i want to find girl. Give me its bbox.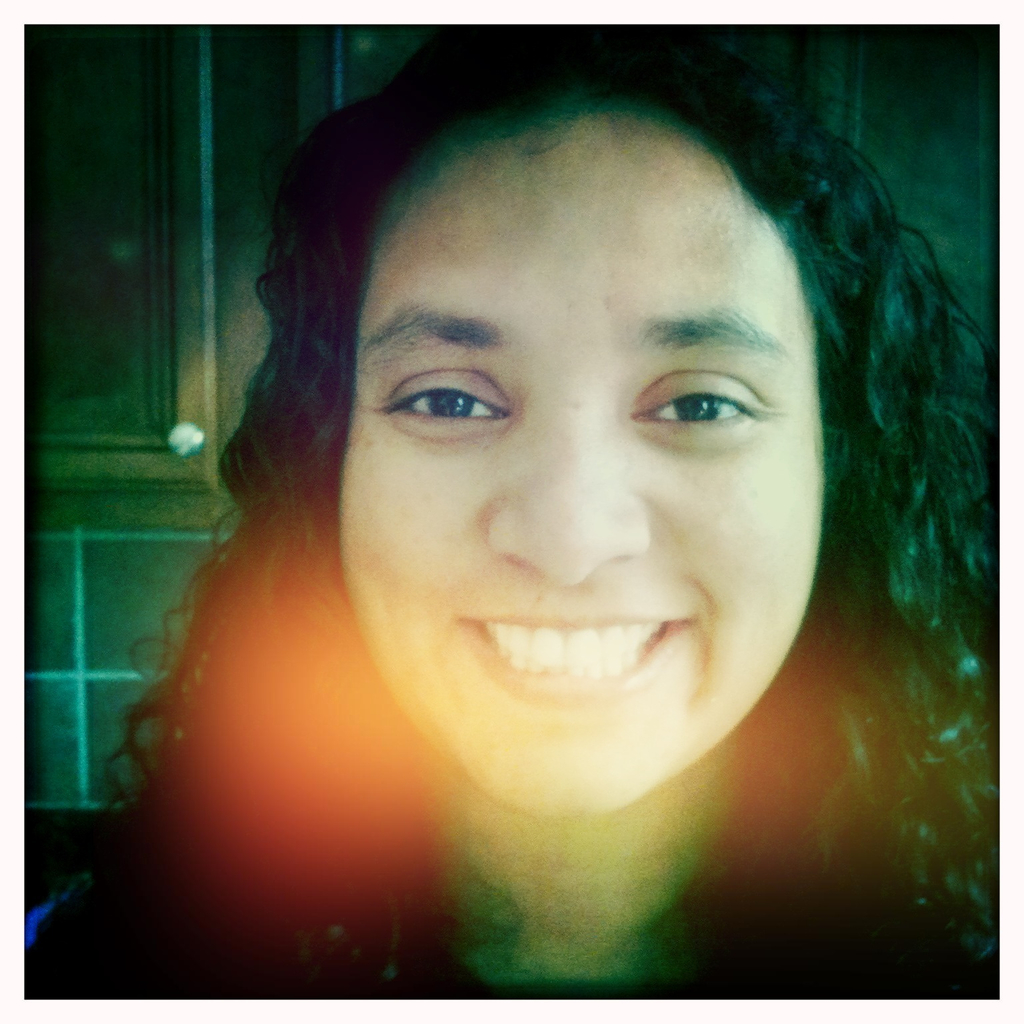
l=26, t=23, r=1000, b=1002.
